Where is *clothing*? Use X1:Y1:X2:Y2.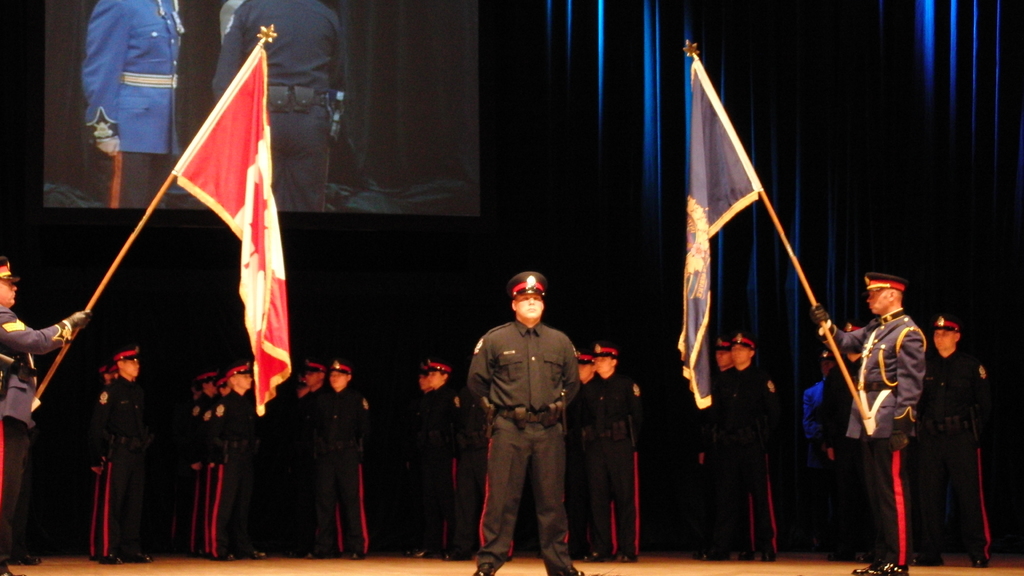
408:379:463:555.
